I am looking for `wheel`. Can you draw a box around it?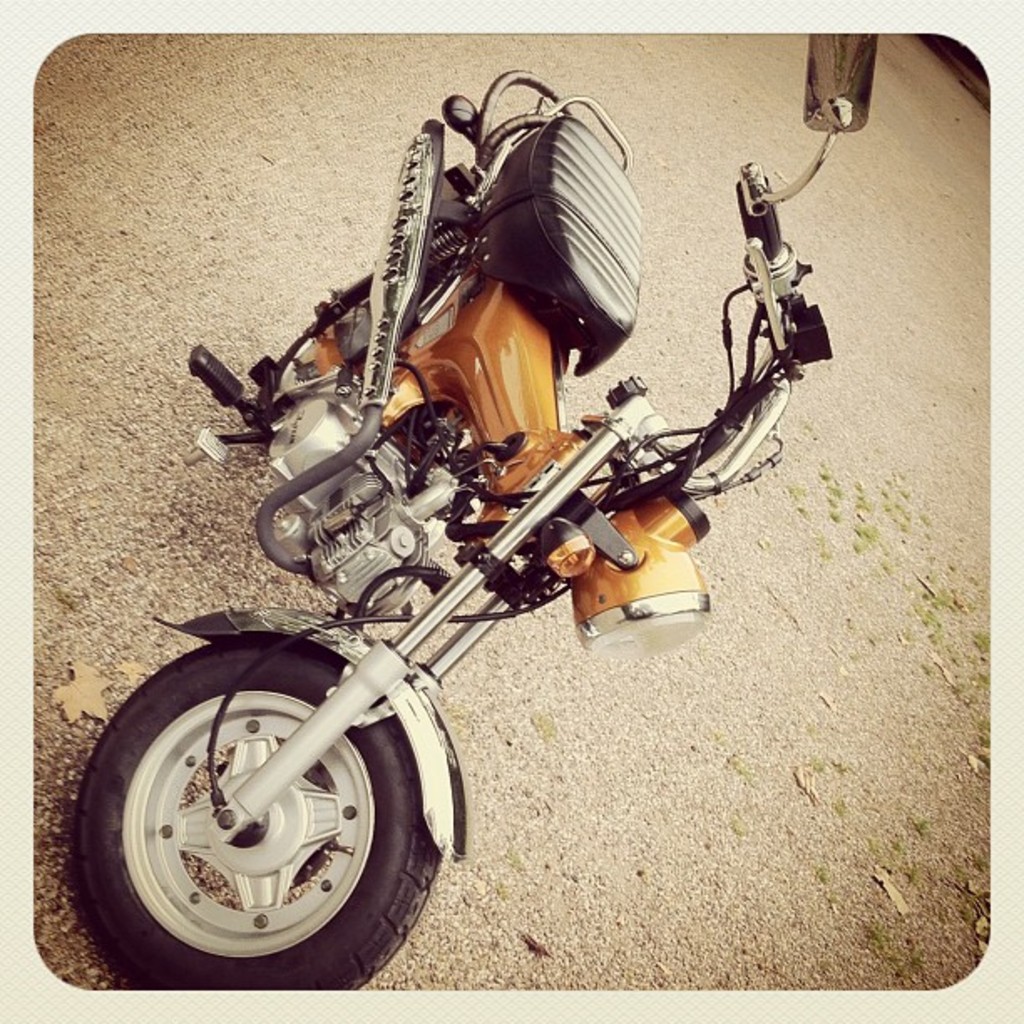
Sure, the bounding box is 64/654/445/992.
